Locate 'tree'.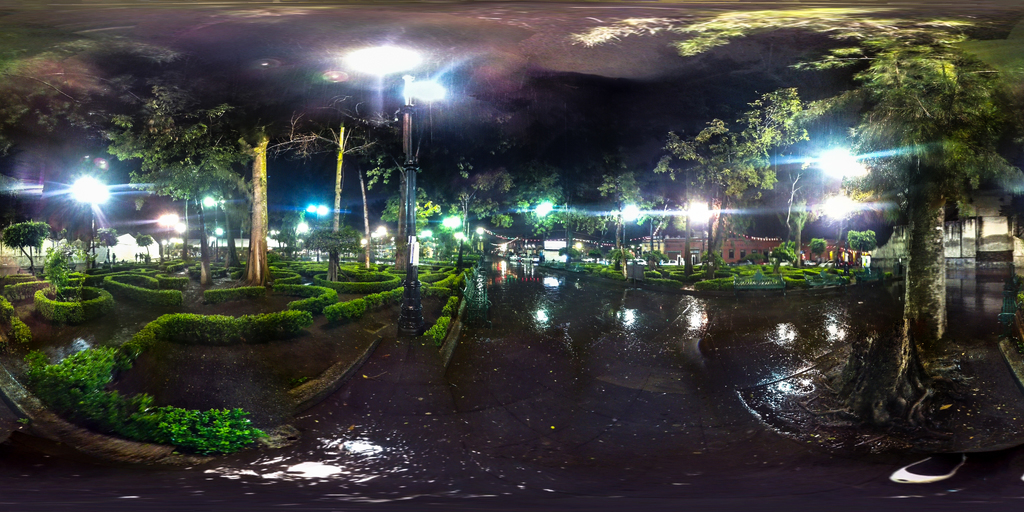
Bounding box: [x1=440, y1=158, x2=518, y2=237].
